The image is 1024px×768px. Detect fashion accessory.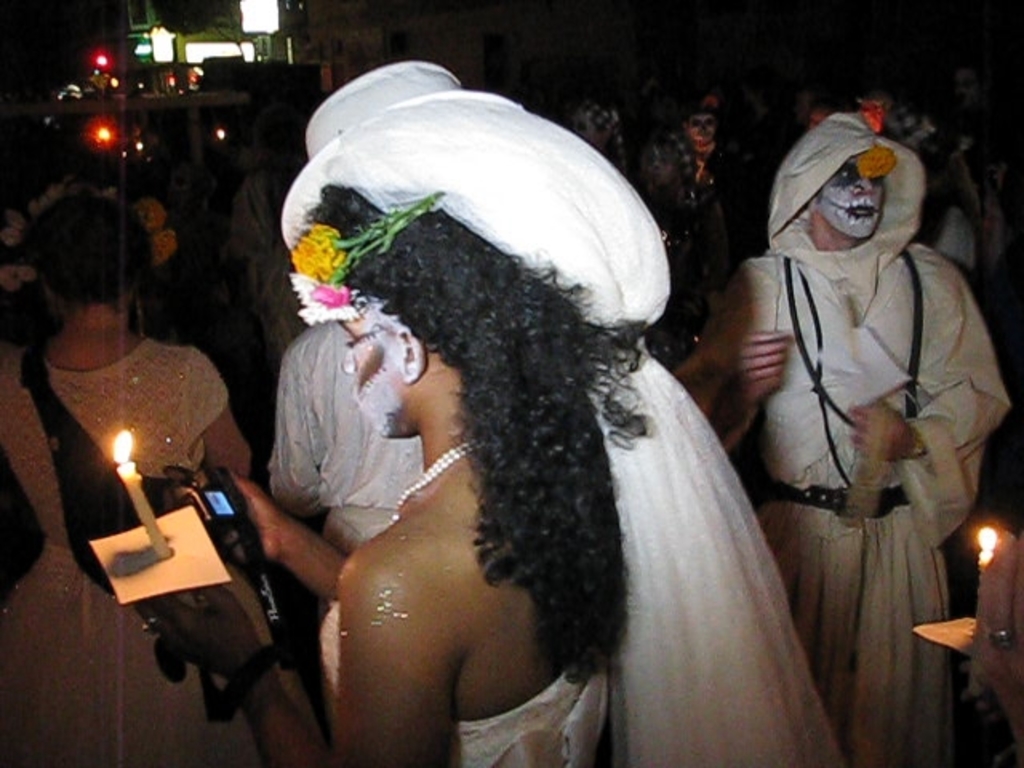
Detection: select_region(26, 174, 112, 214).
